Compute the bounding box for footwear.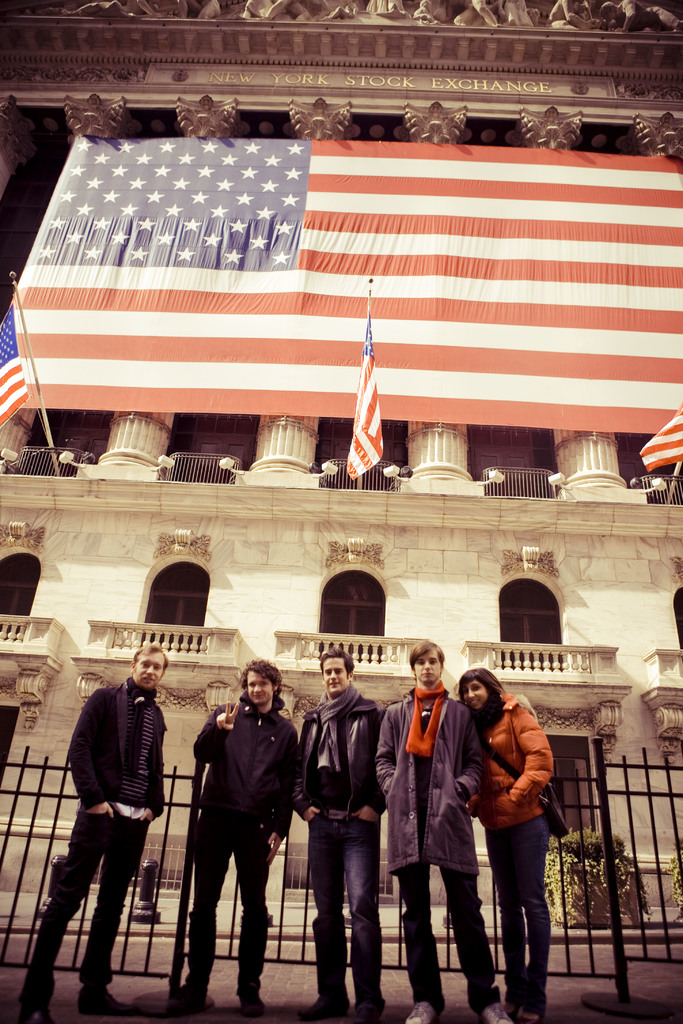
BBox(406, 996, 442, 1023).
